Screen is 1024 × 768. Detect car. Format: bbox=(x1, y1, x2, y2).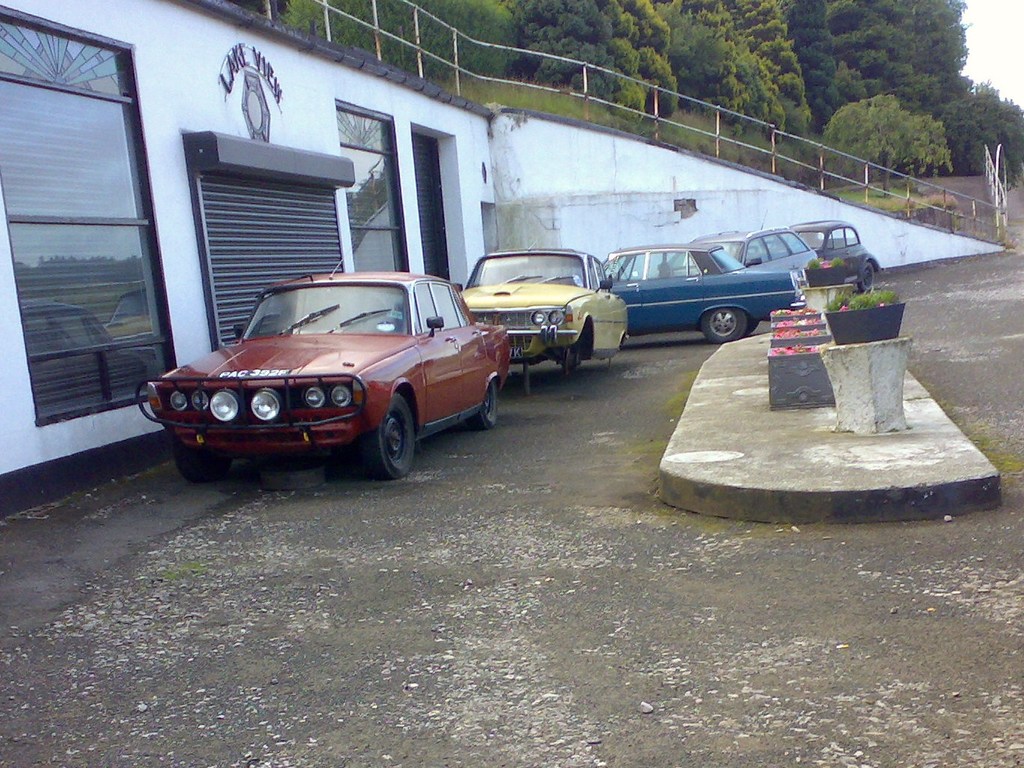
bbox=(596, 241, 806, 339).
